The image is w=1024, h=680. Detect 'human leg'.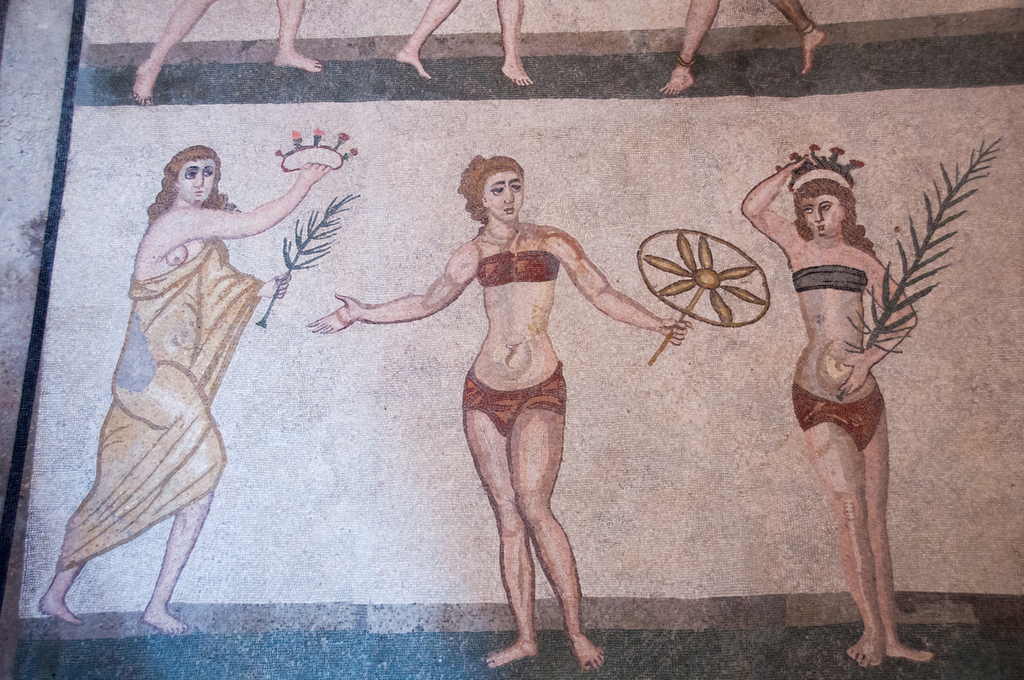
Detection: {"left": 790, "top": 388, "right": 883, "bottom": 662}.
